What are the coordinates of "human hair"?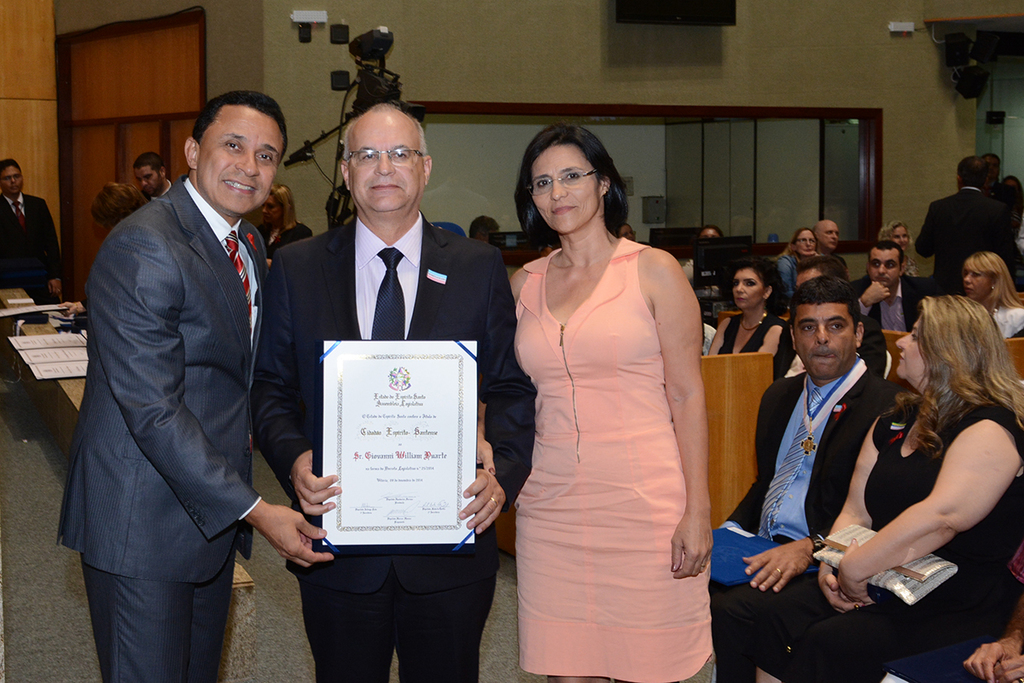
[963, 251, 1023, 311].
